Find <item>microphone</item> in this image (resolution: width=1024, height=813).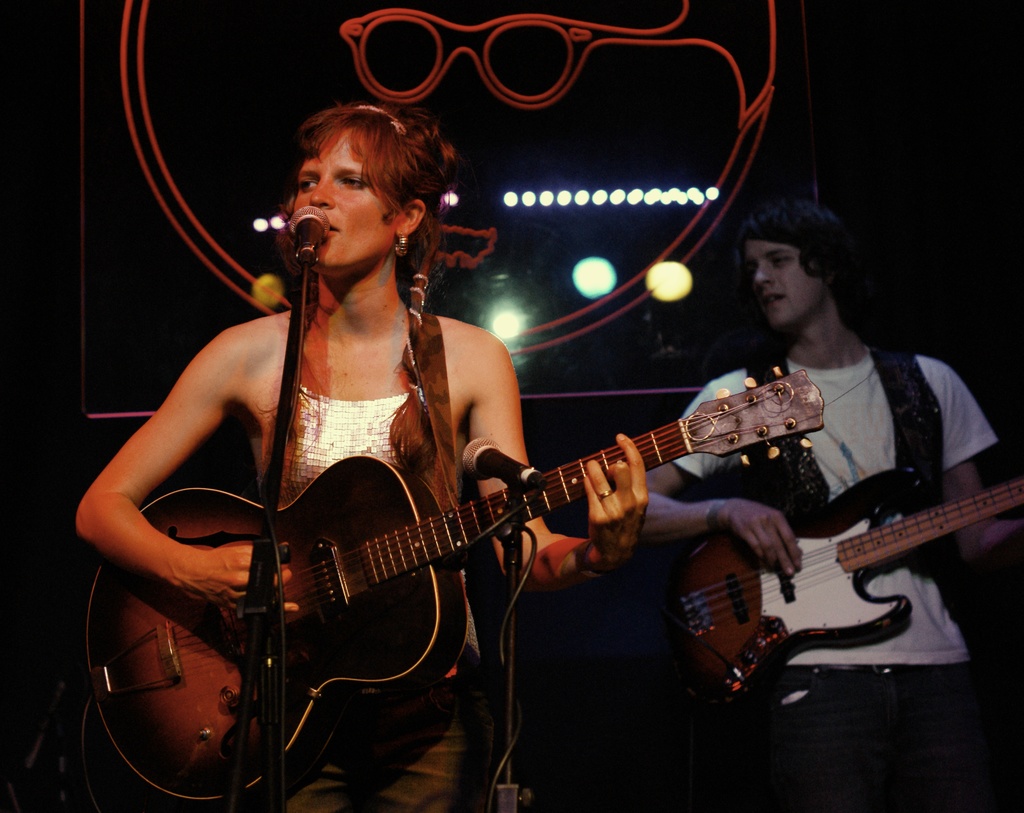
[left=286, top=202, right=330, bottom=252].
